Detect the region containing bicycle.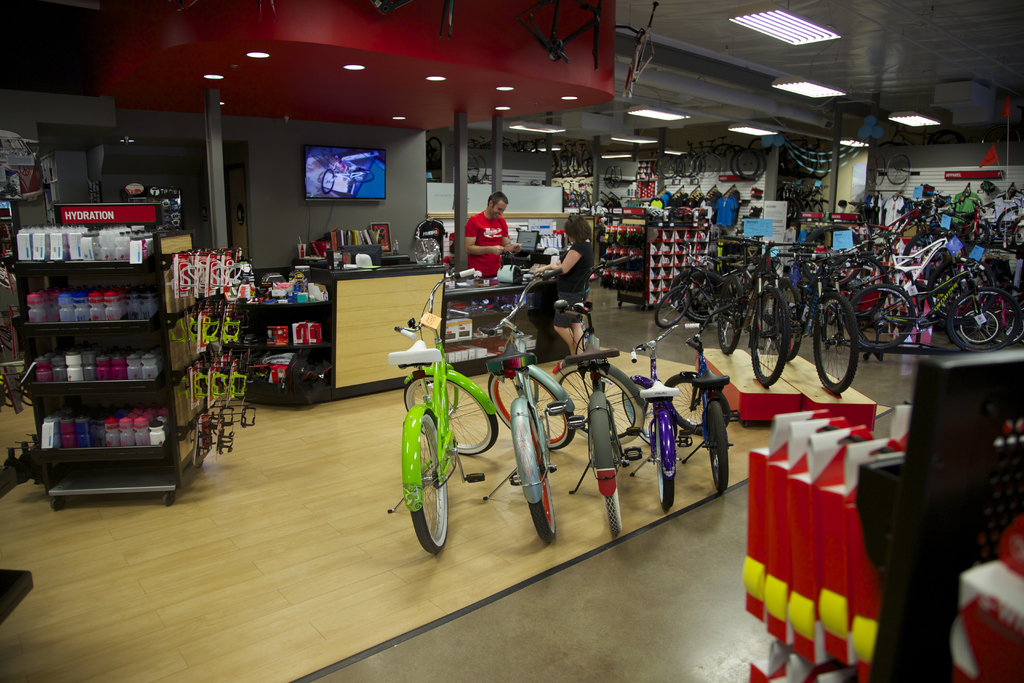
crop(387, 261, 500, 568).
